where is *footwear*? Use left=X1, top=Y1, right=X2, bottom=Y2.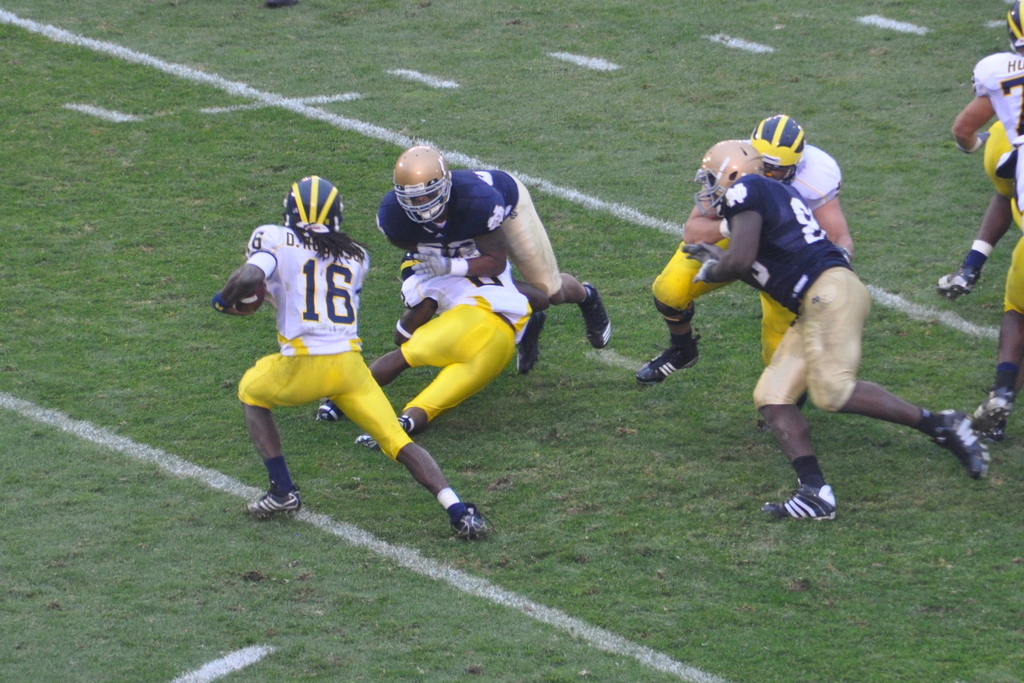
left=762, top=477, right=836, bottom=515.
